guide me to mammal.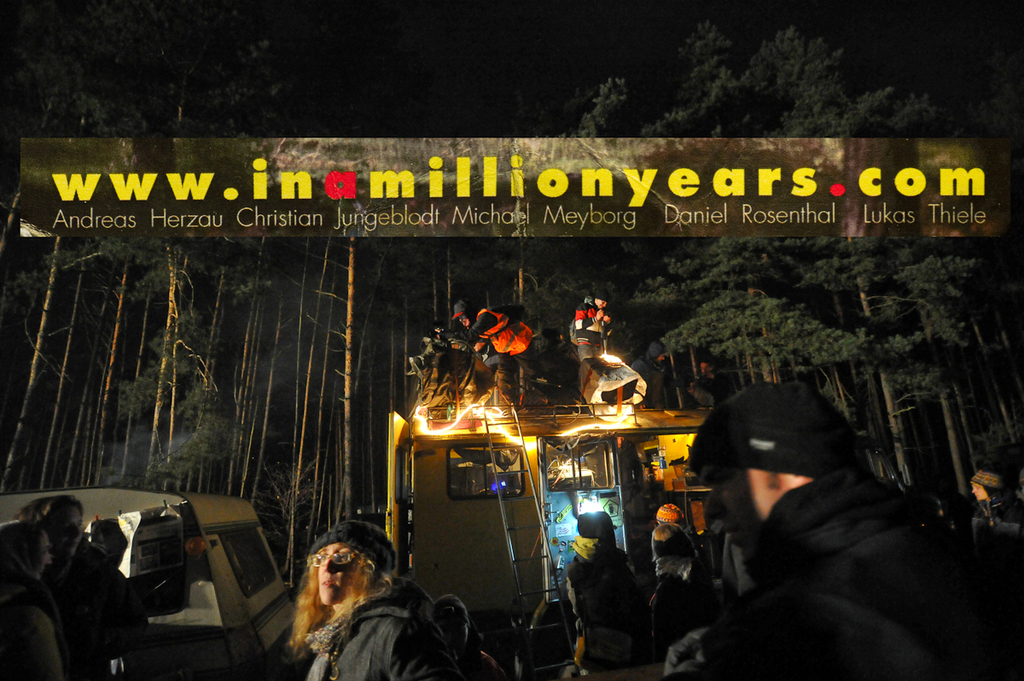
Guidance: left=963, top=465, right=1023, bottom=533.
